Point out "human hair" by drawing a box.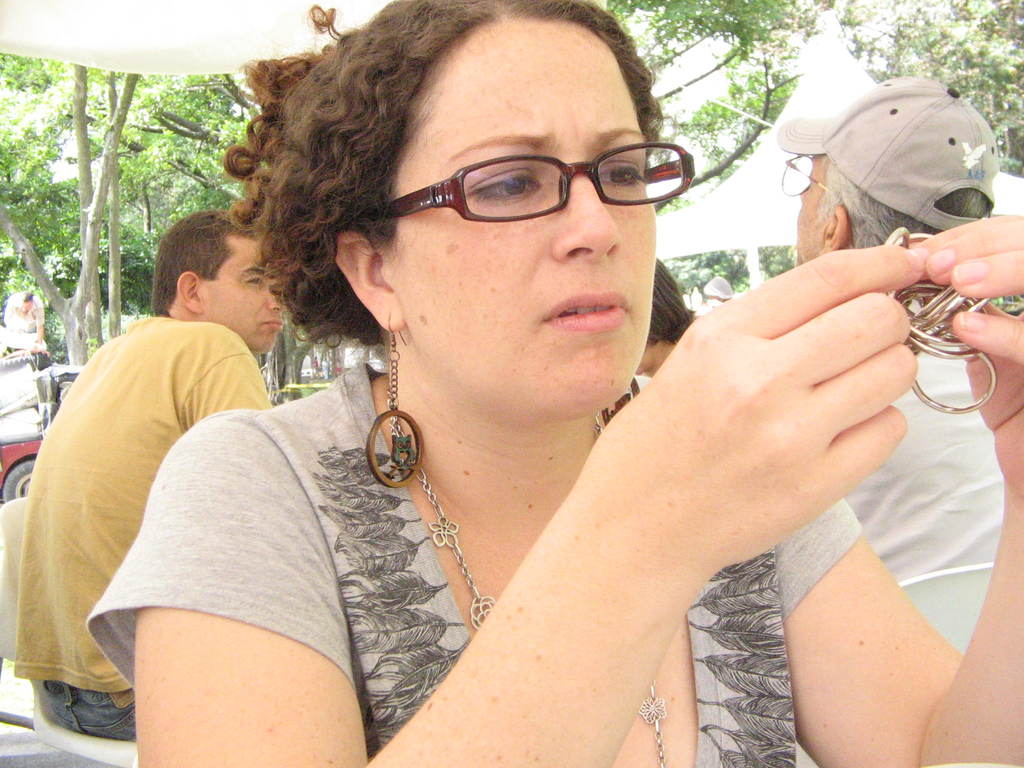
(x1=148, y1=208, x2=264, y2=318).
